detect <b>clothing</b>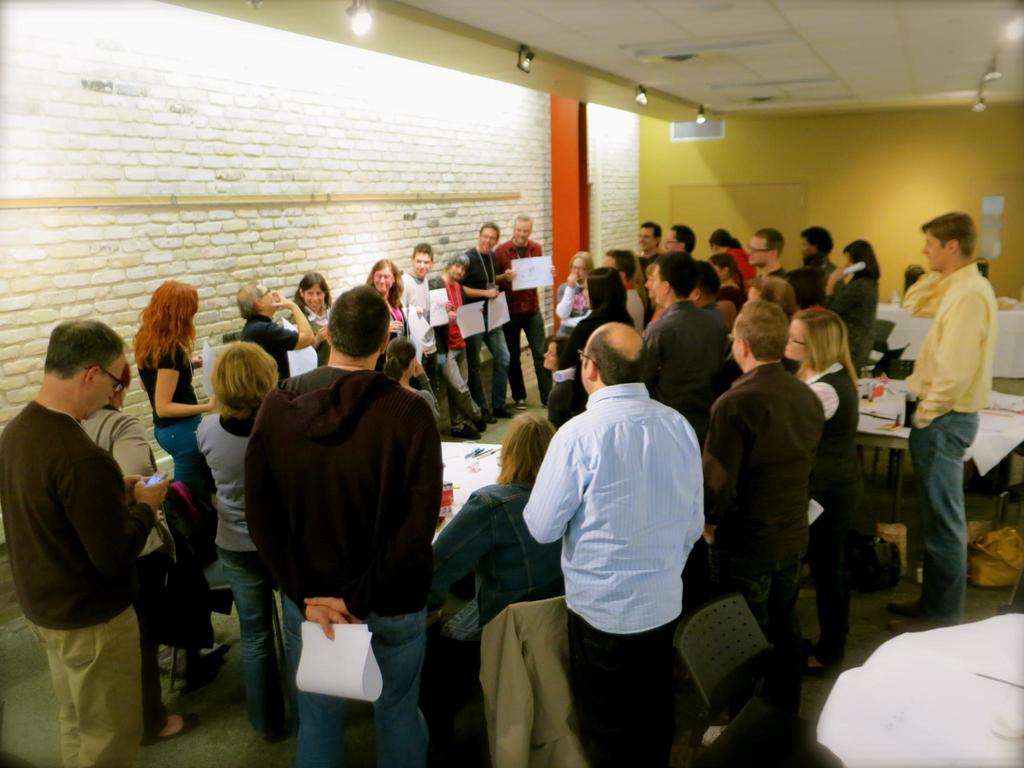
(12,342,176,740)
